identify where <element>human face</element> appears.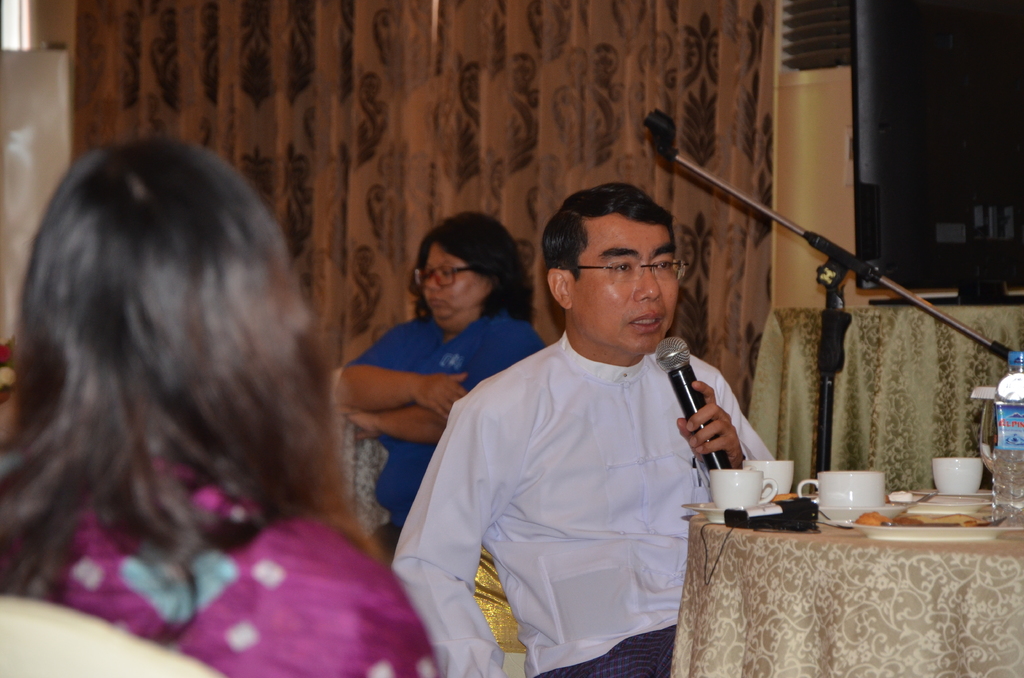
Appears at [x1=568, y1=215, x2=671, y2=355].
